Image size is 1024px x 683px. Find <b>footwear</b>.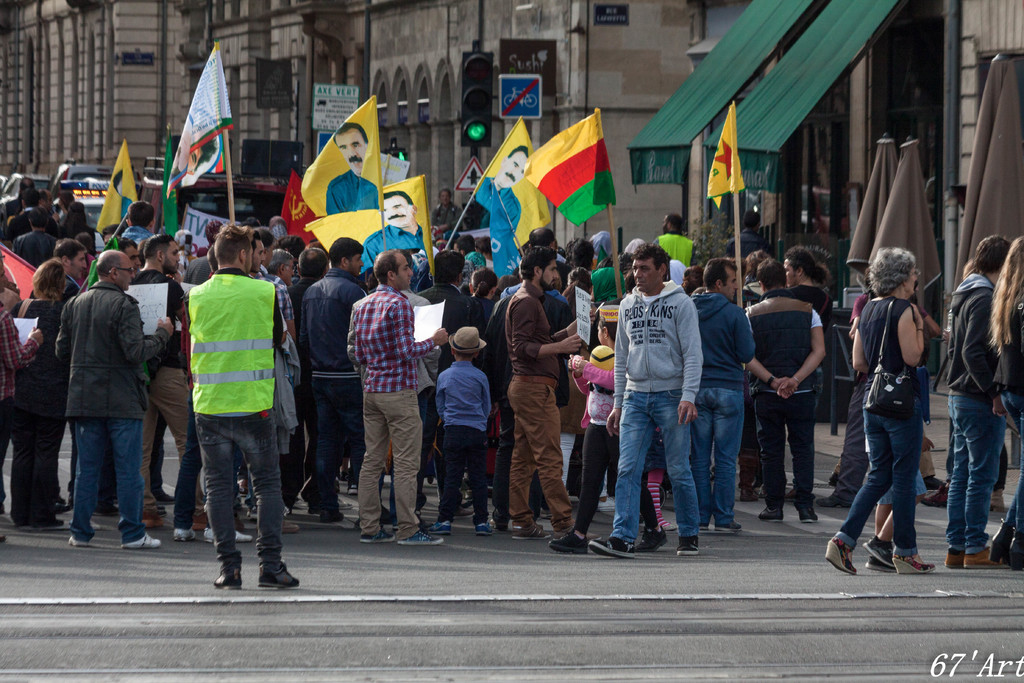
bbox=(30, 514, 59, 533).
